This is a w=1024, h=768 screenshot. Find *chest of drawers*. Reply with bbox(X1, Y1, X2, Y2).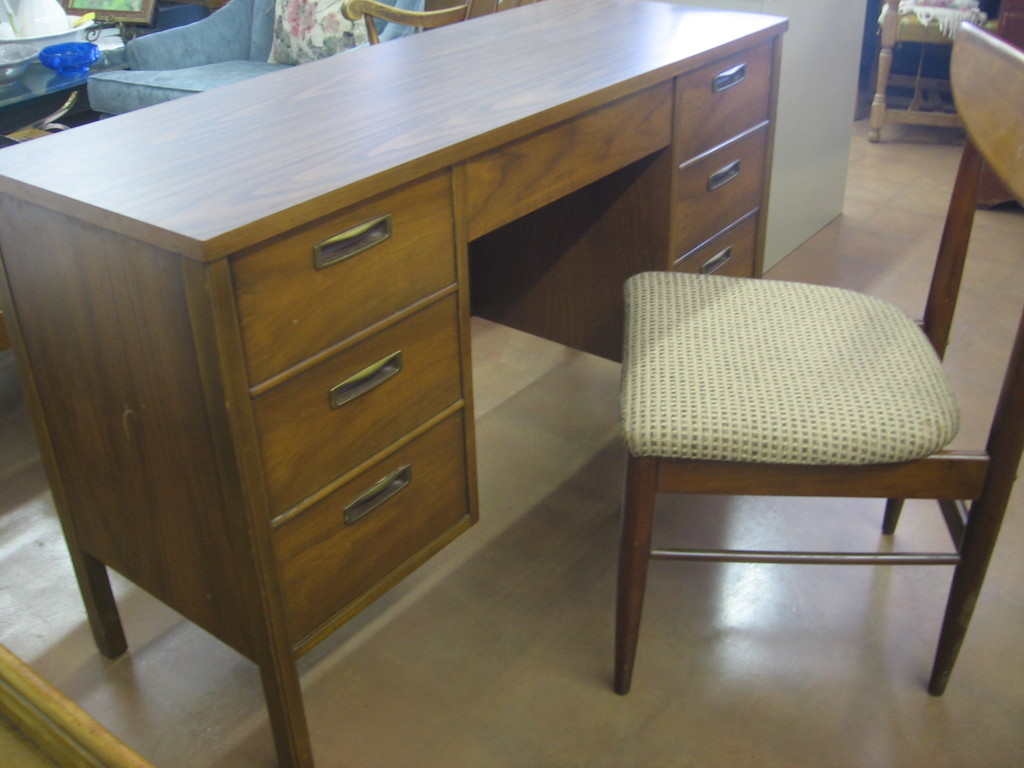
bbox(0, 2, 789, 762).
